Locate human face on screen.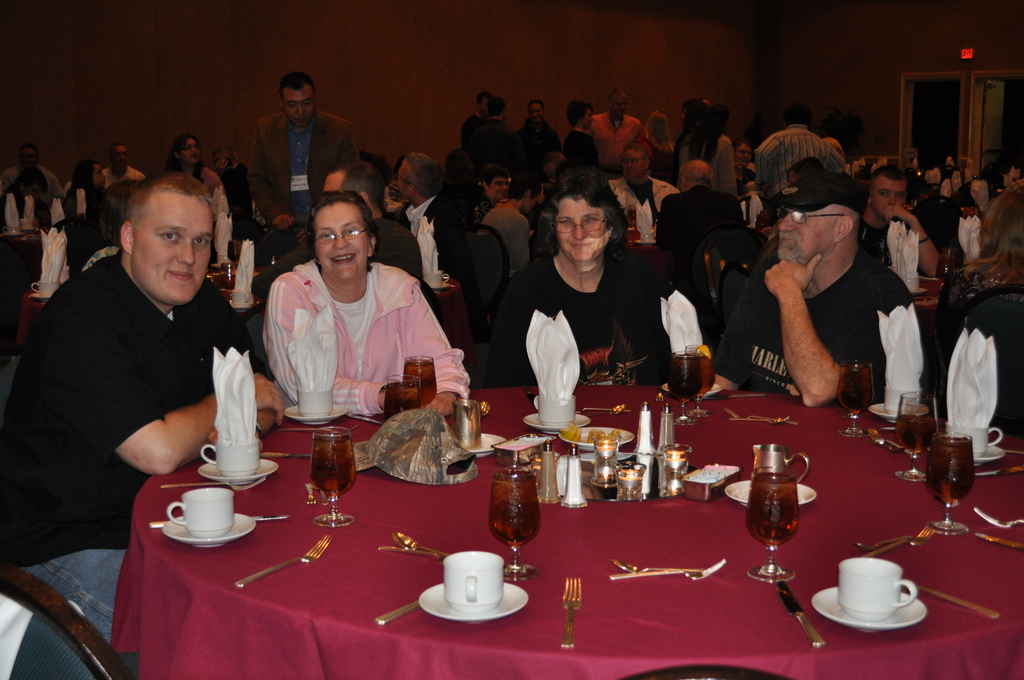
On screen at box(20, 147, 34, 172).
